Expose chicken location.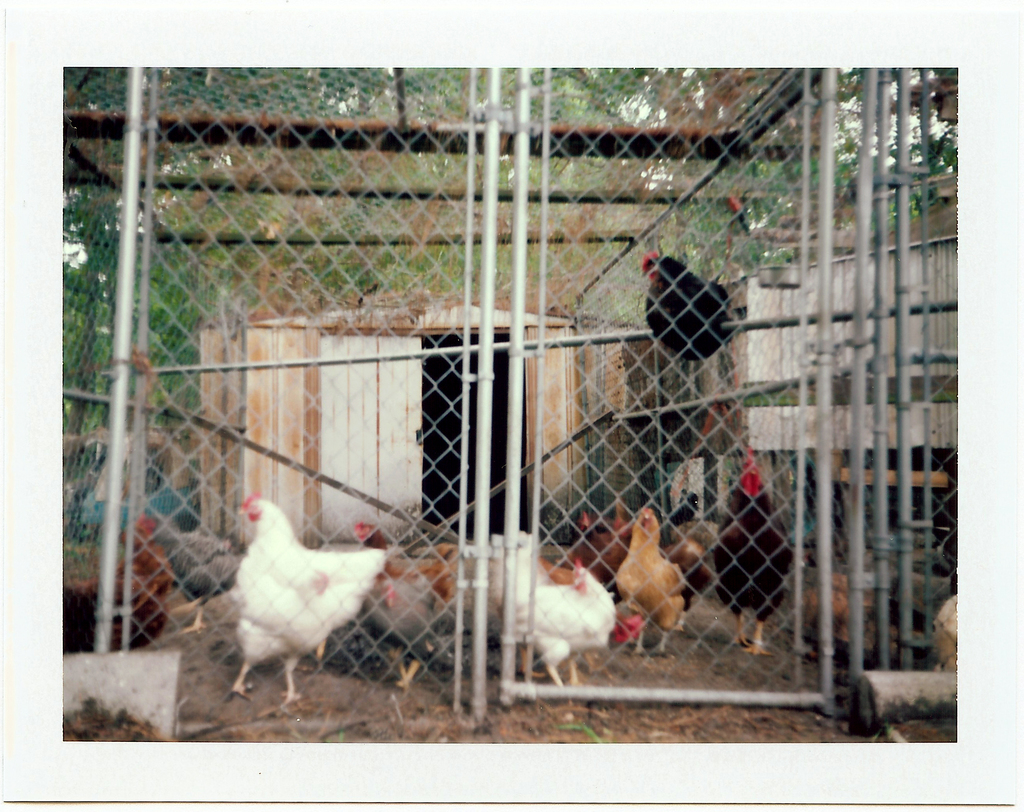
Exposed at {"left": 604, "top": 502, "right": 690, "bottom": 668}.
